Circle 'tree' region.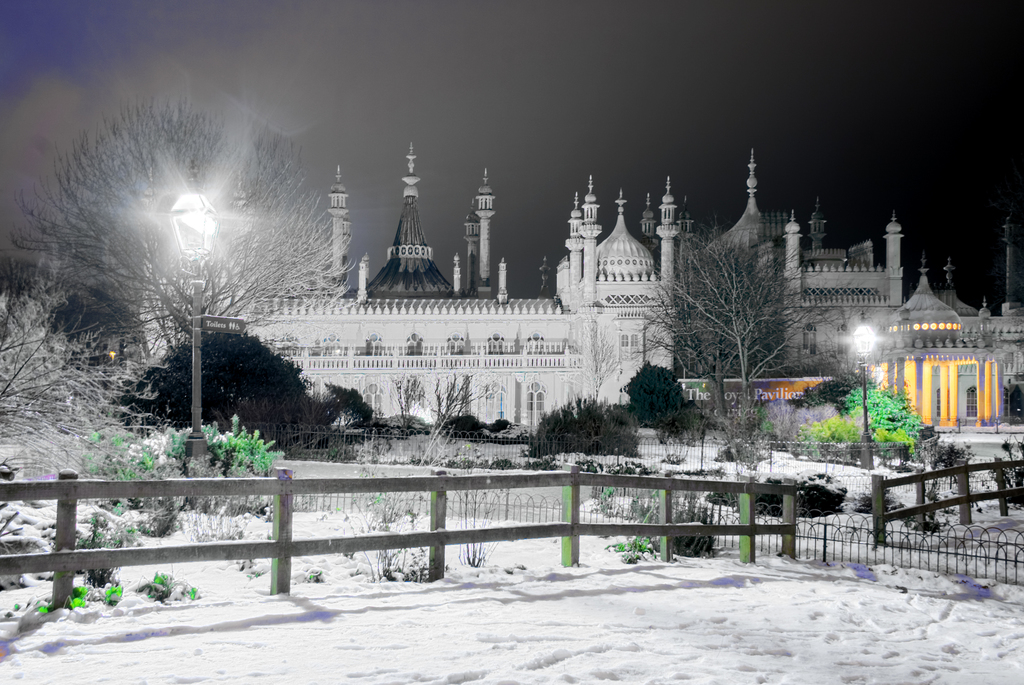
Region: [x1=617, y1=361, x2=699, y2=425].
